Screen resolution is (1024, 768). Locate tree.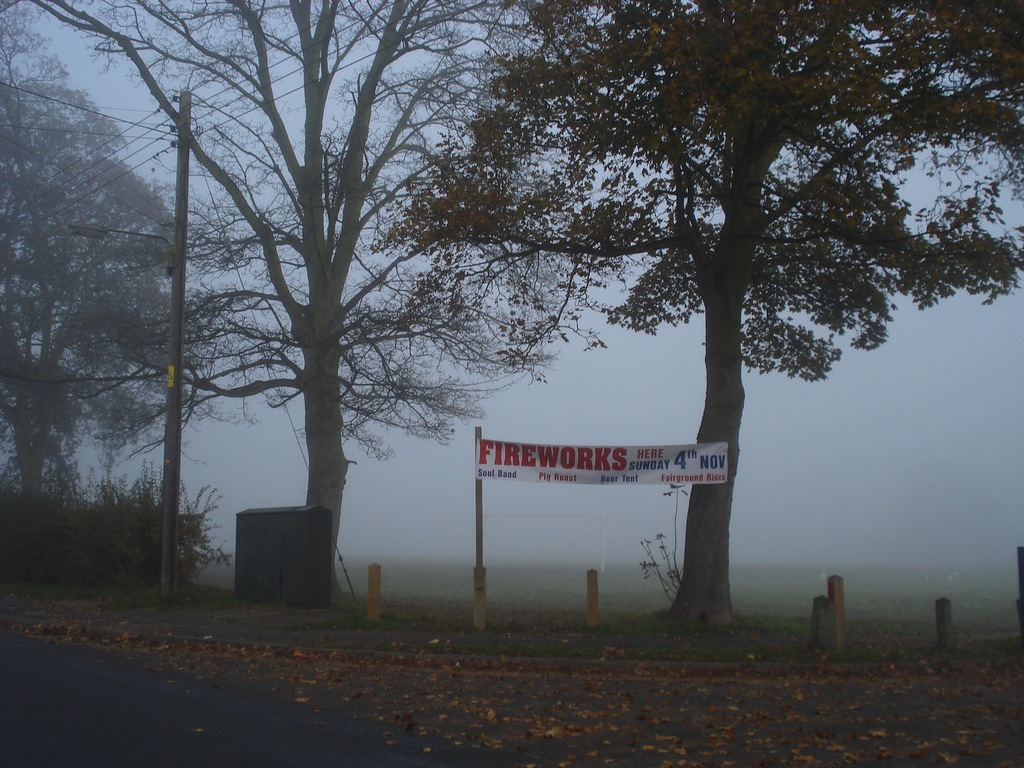
box(388, 0, 1023, 633).
